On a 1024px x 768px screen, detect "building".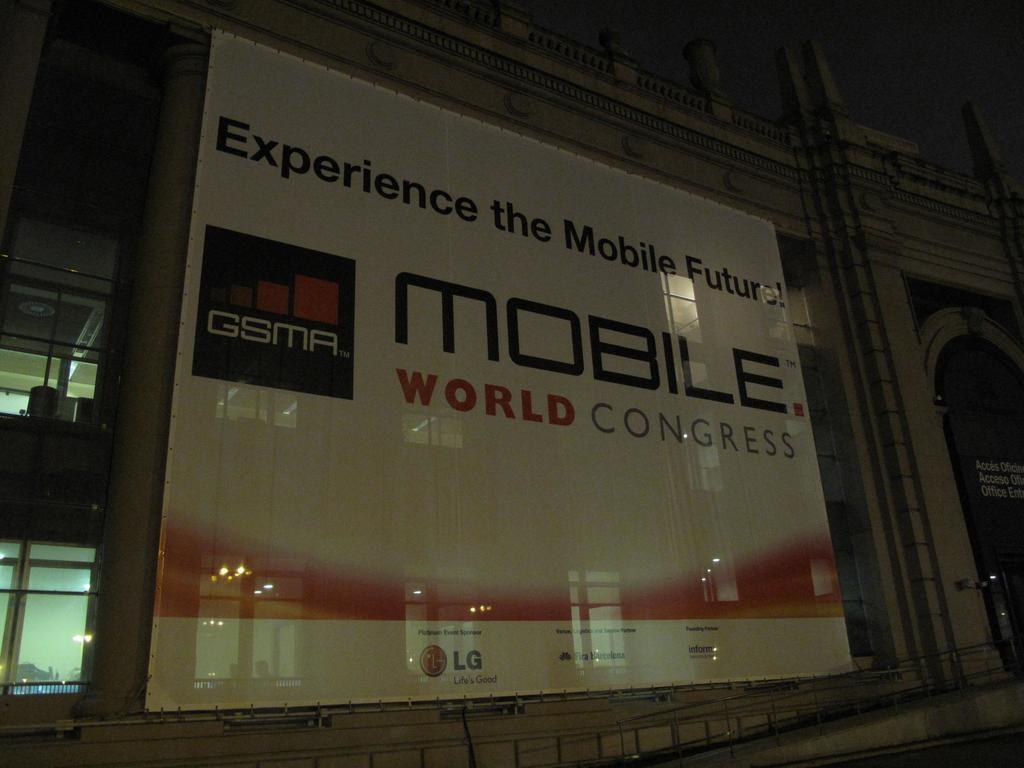
{"x1": 0, "y1": 0, "x2": 1023, "y2": 767}.
